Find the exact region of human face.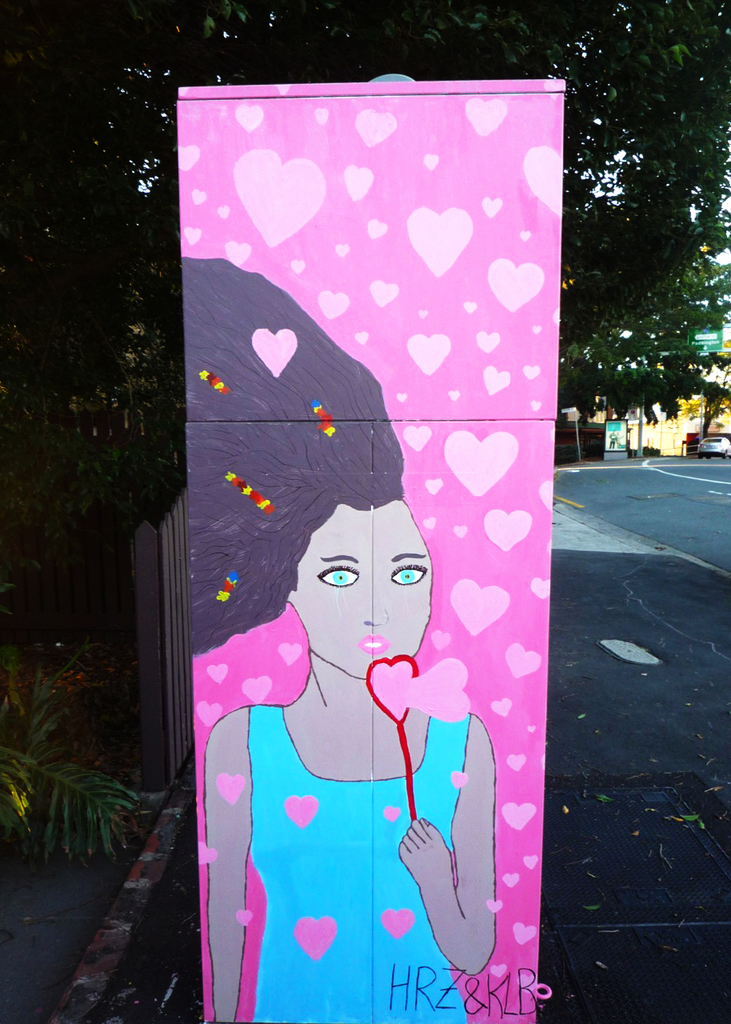
Exact region: 288/496/441/678.
